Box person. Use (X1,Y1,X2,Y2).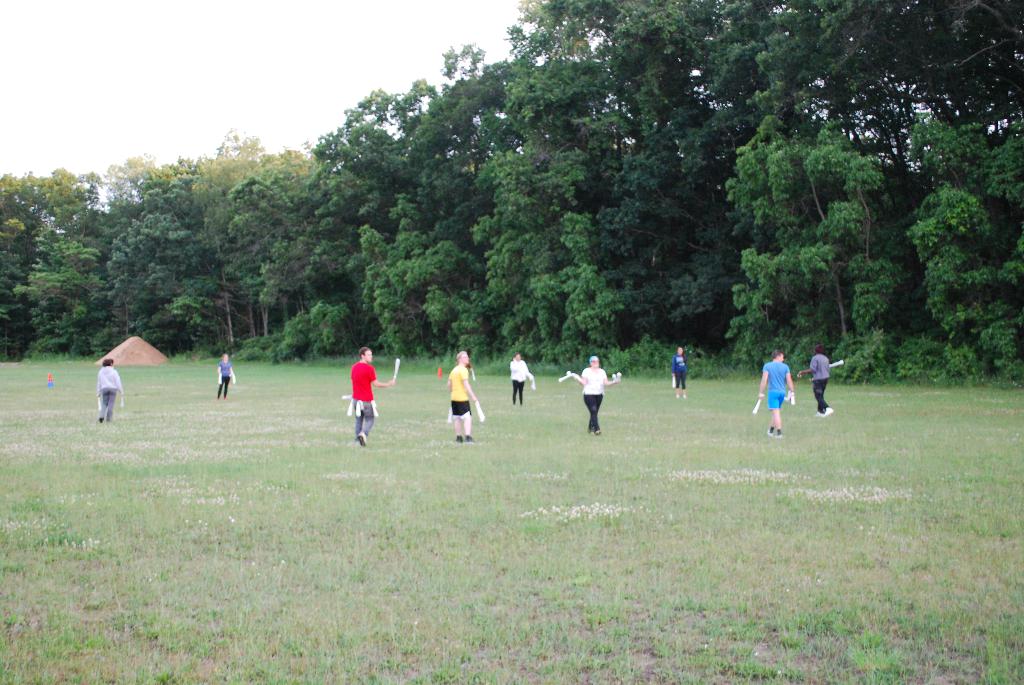
(442,349,479,439).
